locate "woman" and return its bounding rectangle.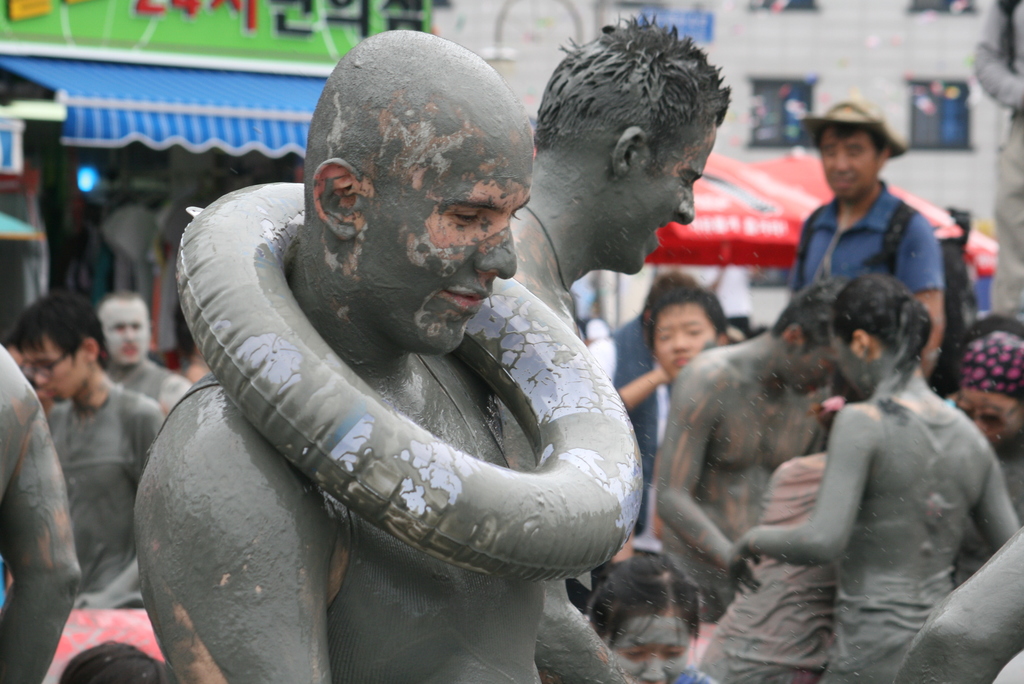
l=738, t=284, r=1023, b=683.
